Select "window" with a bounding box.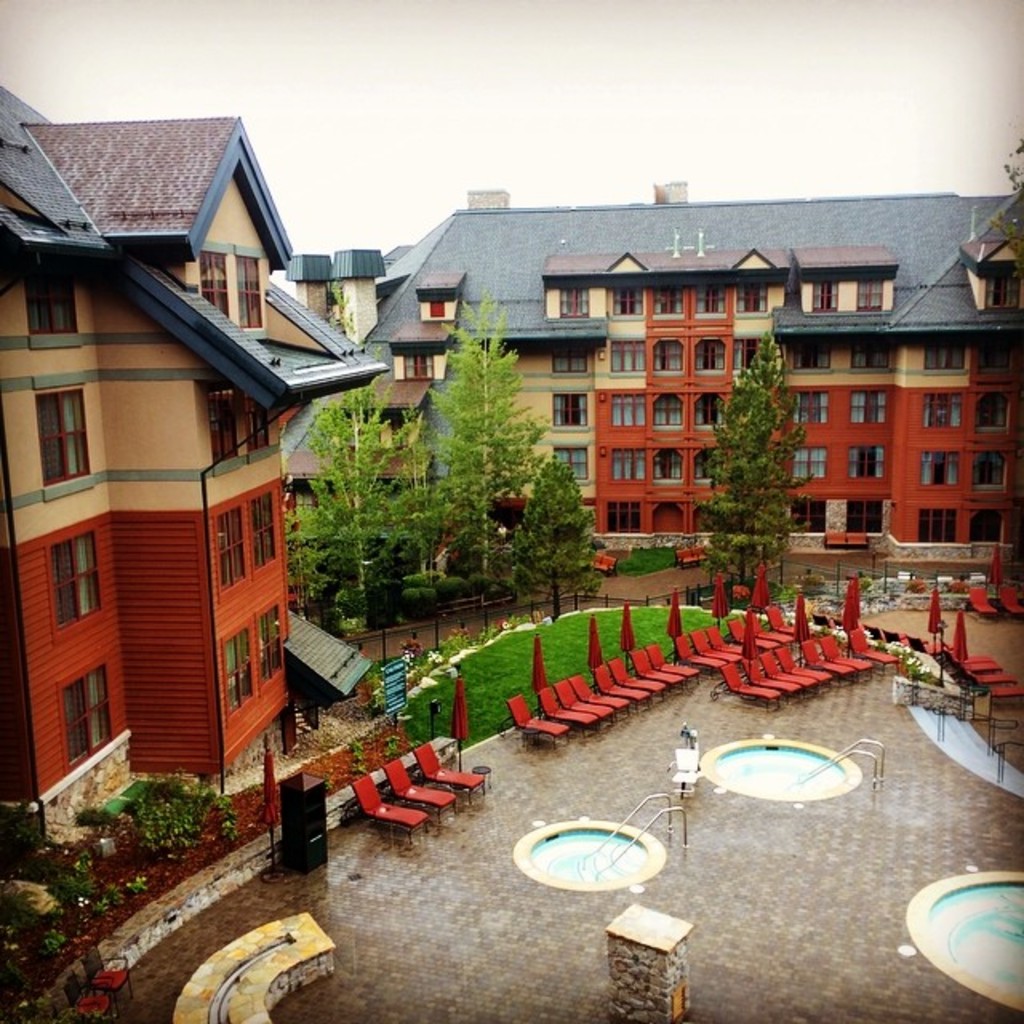
detection(923, 341, 966, 371).
